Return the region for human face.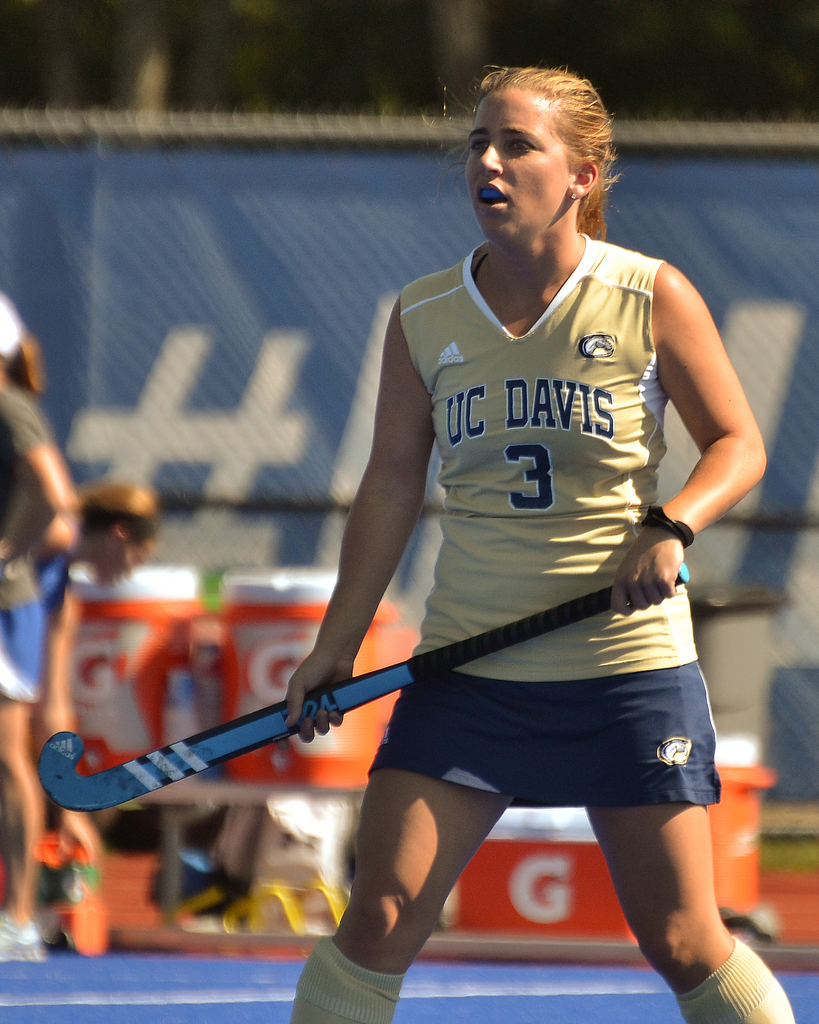
<region>466, 85, 567, 242</region>.
